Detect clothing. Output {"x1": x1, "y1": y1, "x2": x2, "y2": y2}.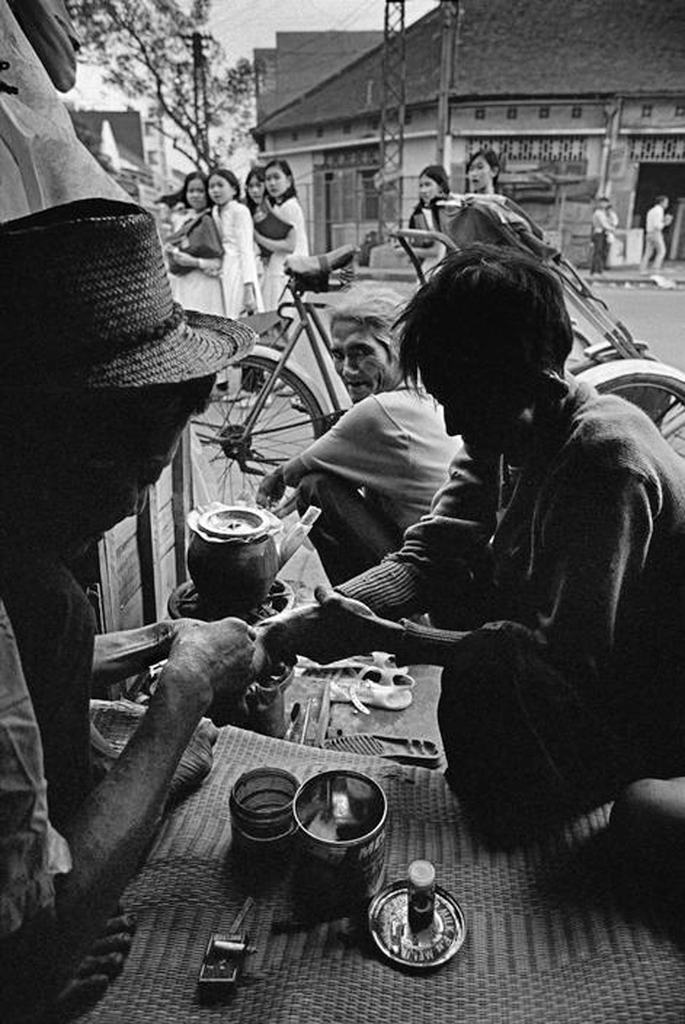
{"x1": 257, "y1": 200, "x2": 315, "y2": 331}.
